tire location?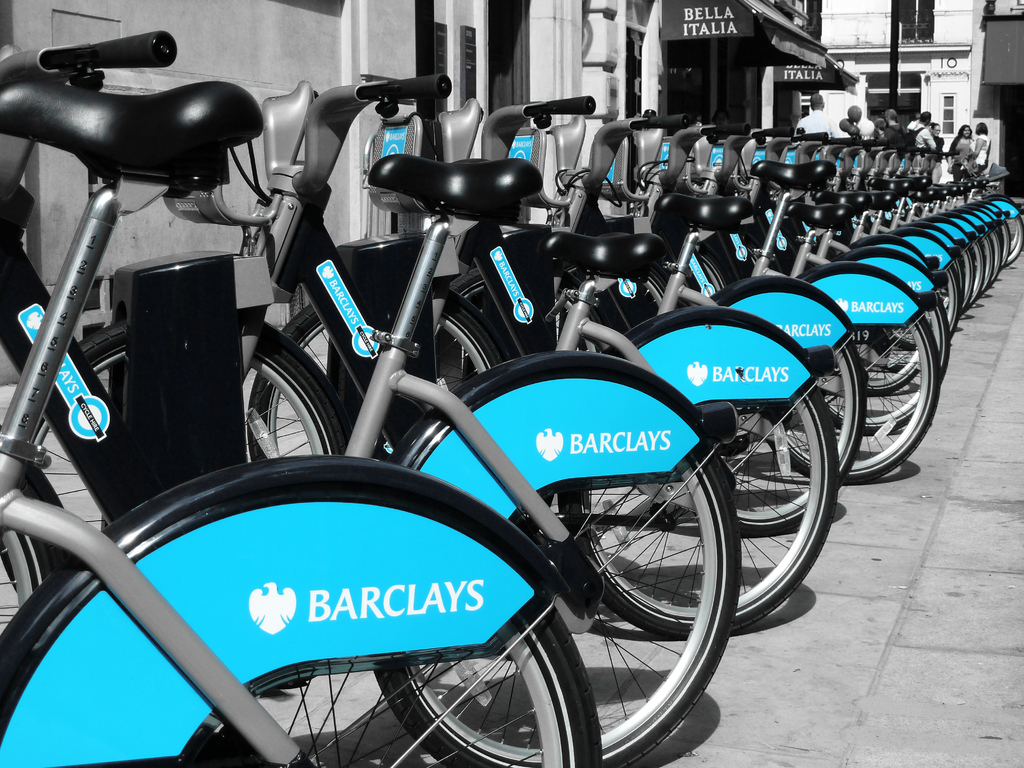
<region>577, 303, 833, 636</region>
